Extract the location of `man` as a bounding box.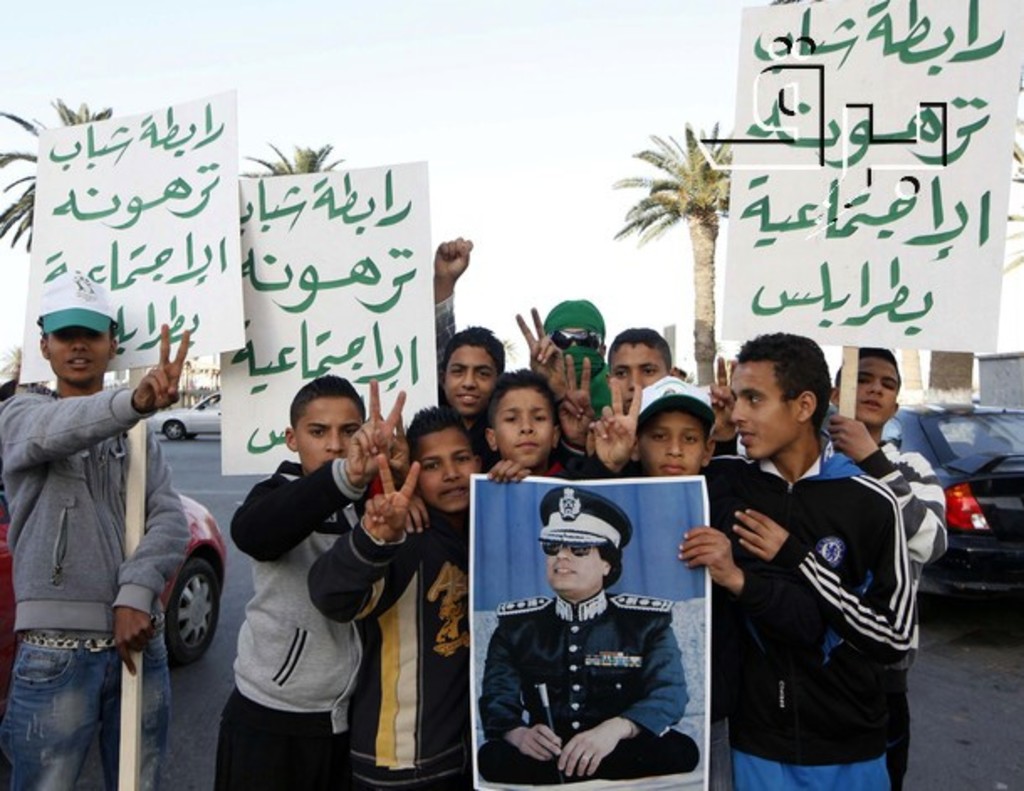
(left=591, top=327, right=915, bottom=789).
